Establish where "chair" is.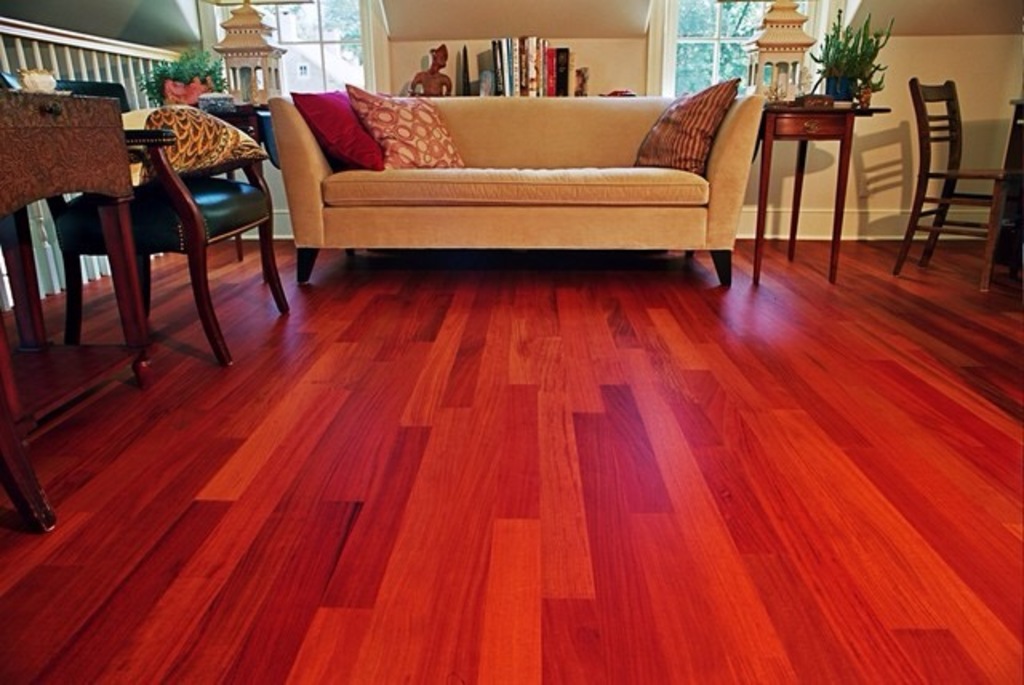
Established at 893 77 1016 291.
